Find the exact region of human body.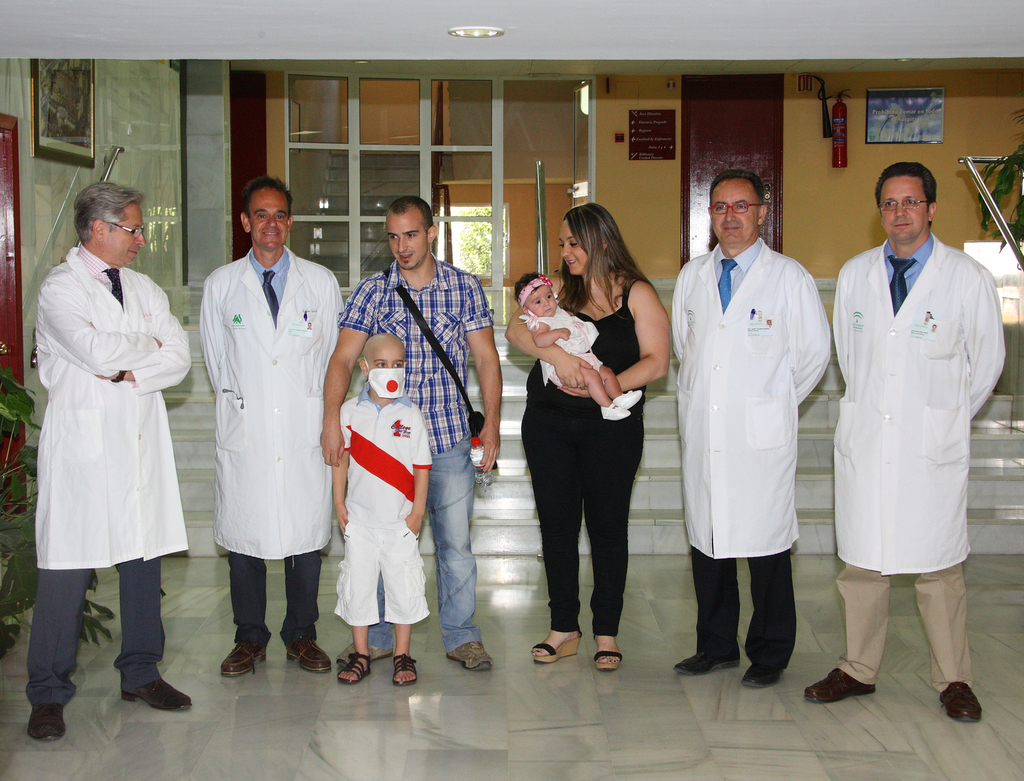
Exact region: 27 184 189 753.
